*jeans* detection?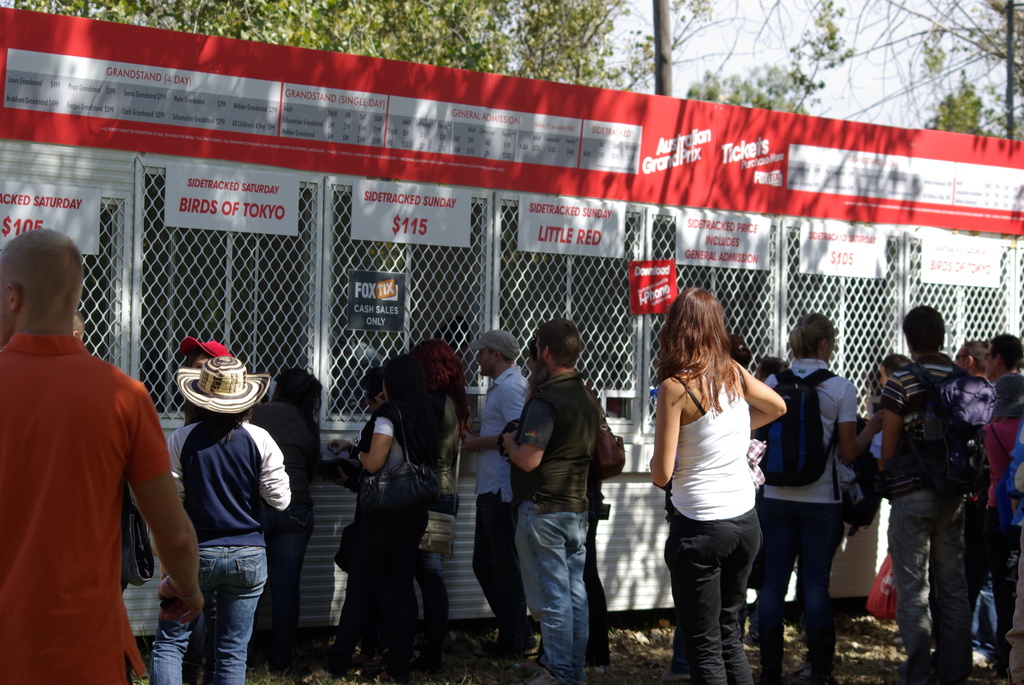
[759,486,856,684]
